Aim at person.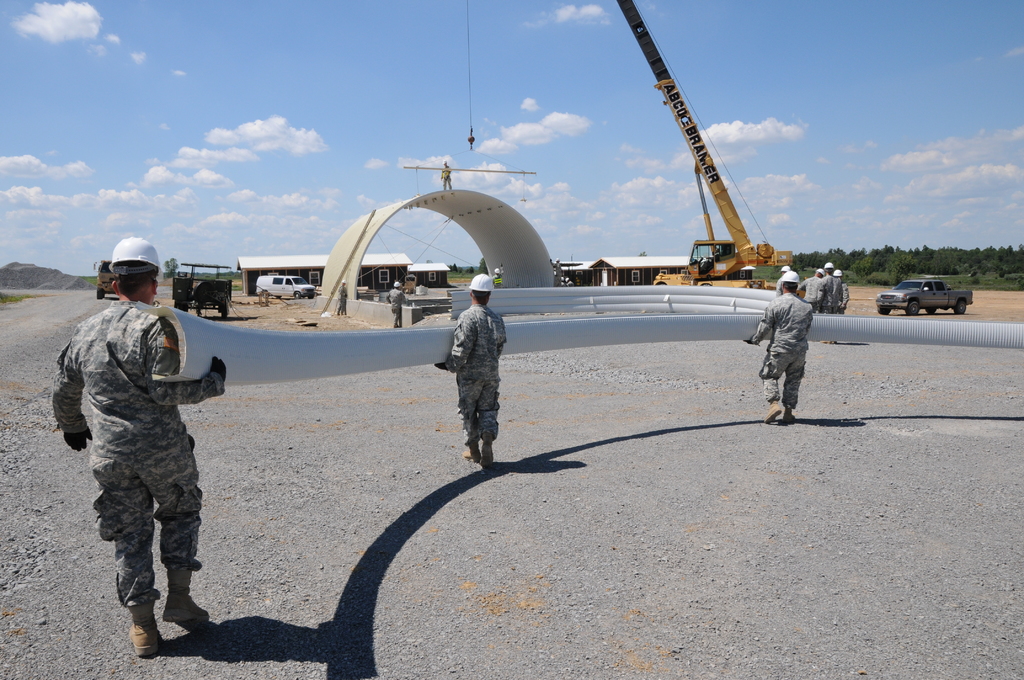
Aimed at [440, 268, 515, 482].
